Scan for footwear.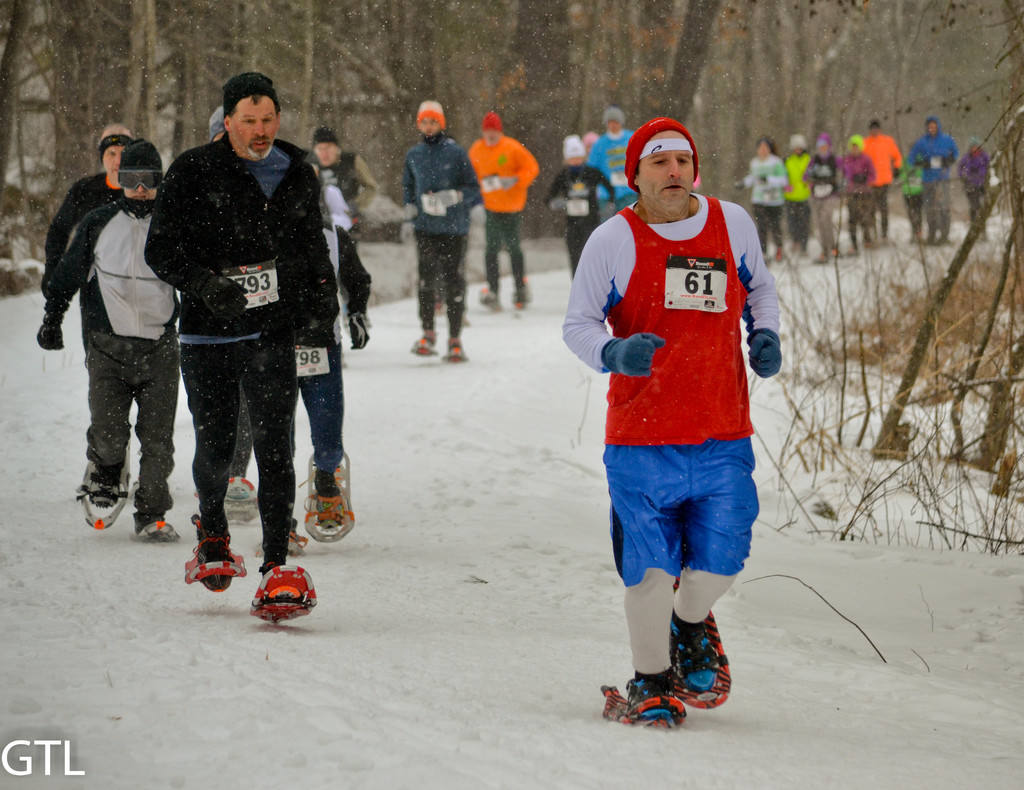
Scan result: bbox(194, 531, 232, 584).
